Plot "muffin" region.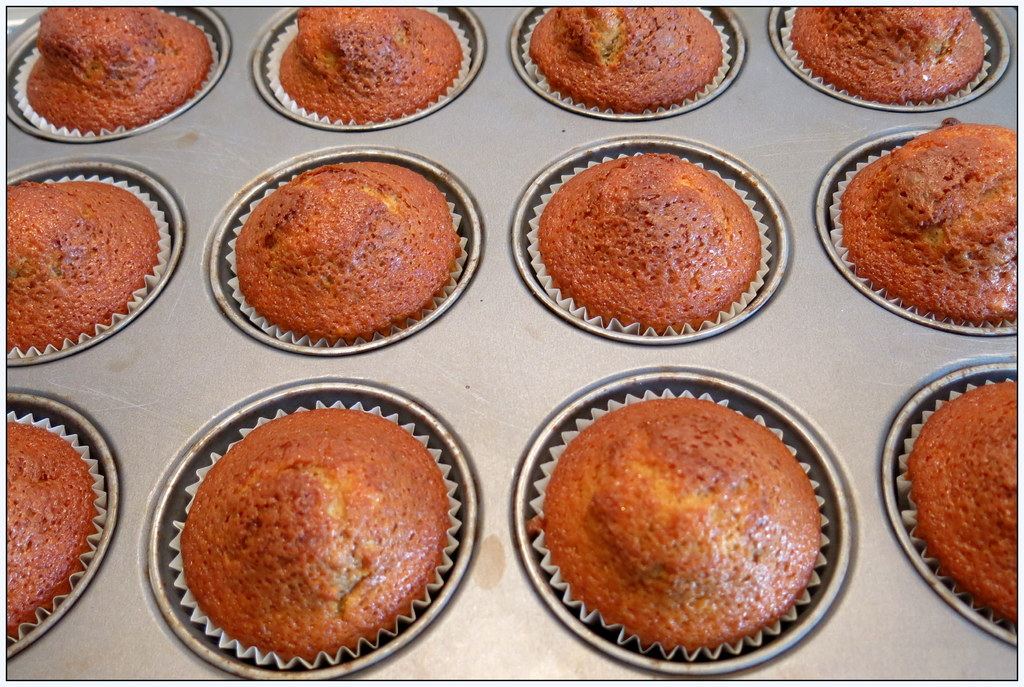
Plotted at l=0, t=416, r=113, b=649.
